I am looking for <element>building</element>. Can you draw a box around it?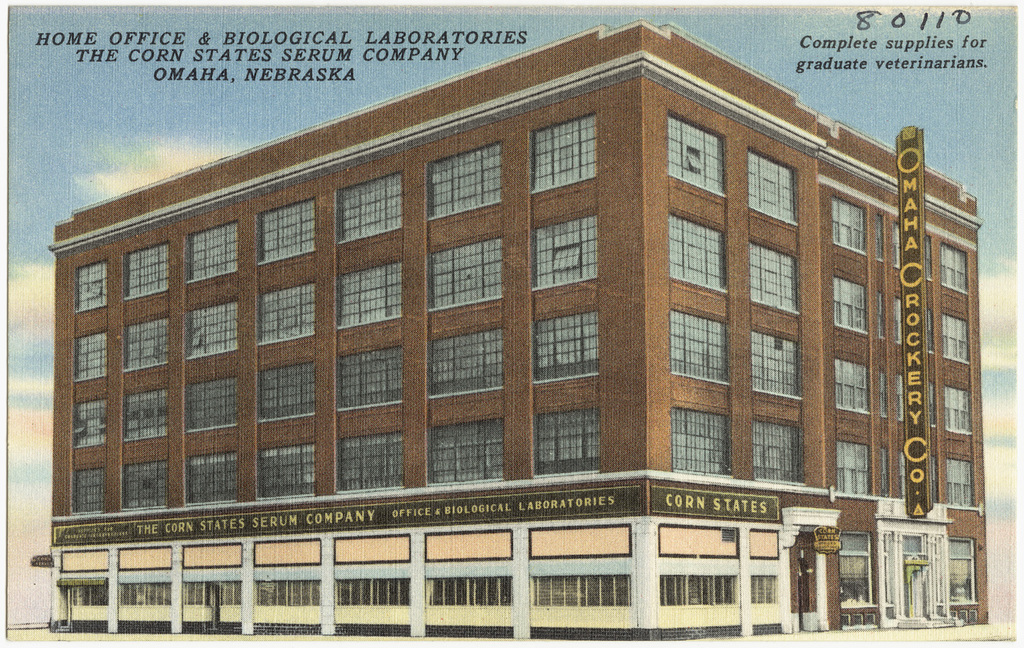
Sure, the bounding box is (25, 16, 992, 646).
